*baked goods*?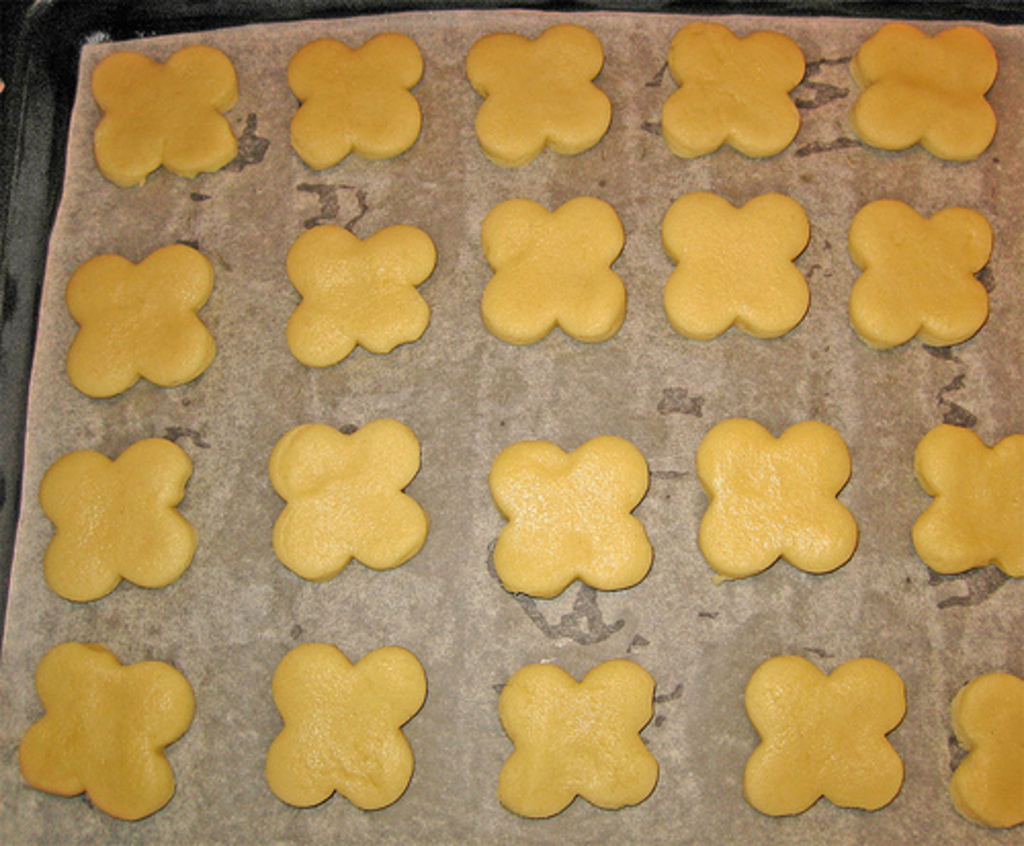
{"x1": 84, "y1": 51, "x2": 233, "y2": 170}
